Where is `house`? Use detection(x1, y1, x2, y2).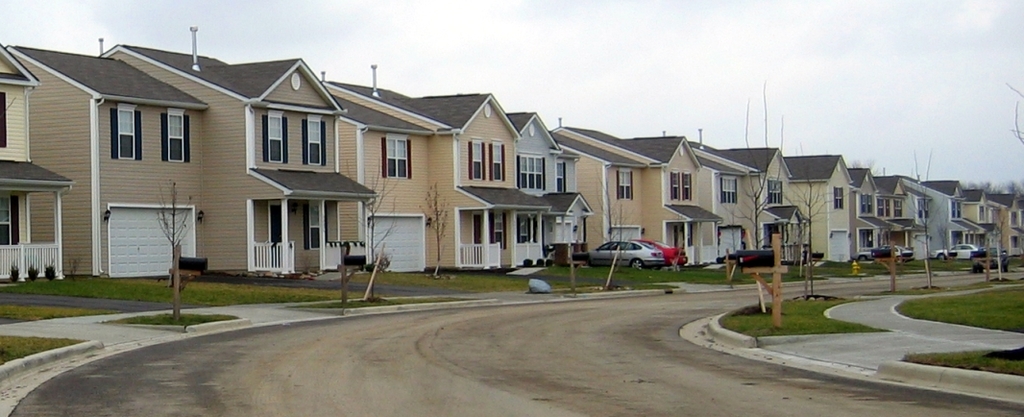
detection(926, 174, 966, 255).
